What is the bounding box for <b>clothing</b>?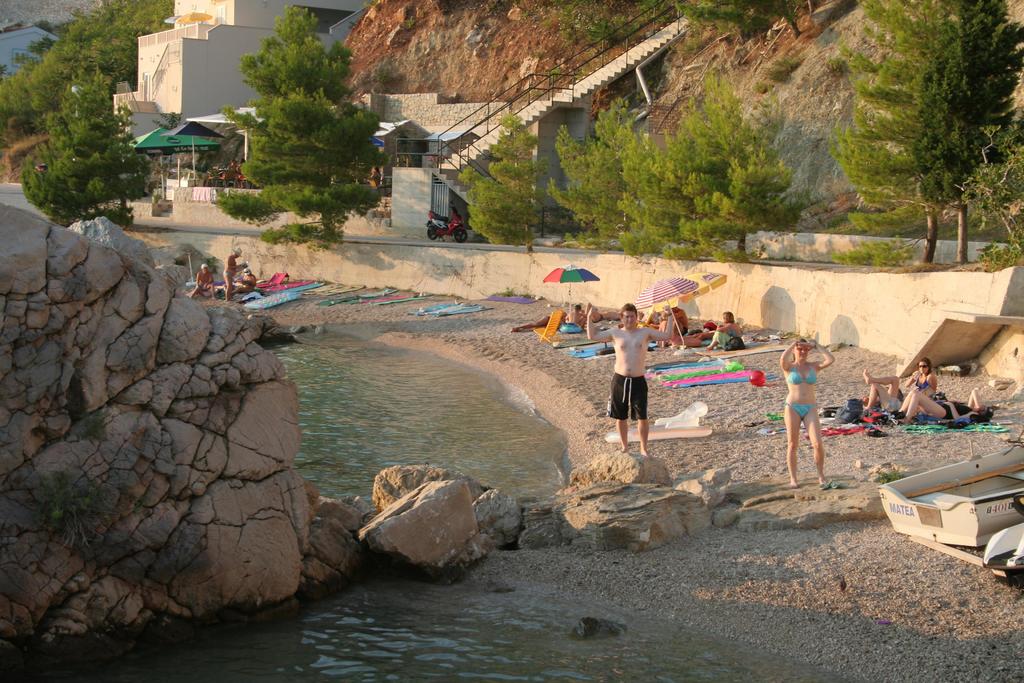
(x1=785, y1=365, x2=817, y2=385).
